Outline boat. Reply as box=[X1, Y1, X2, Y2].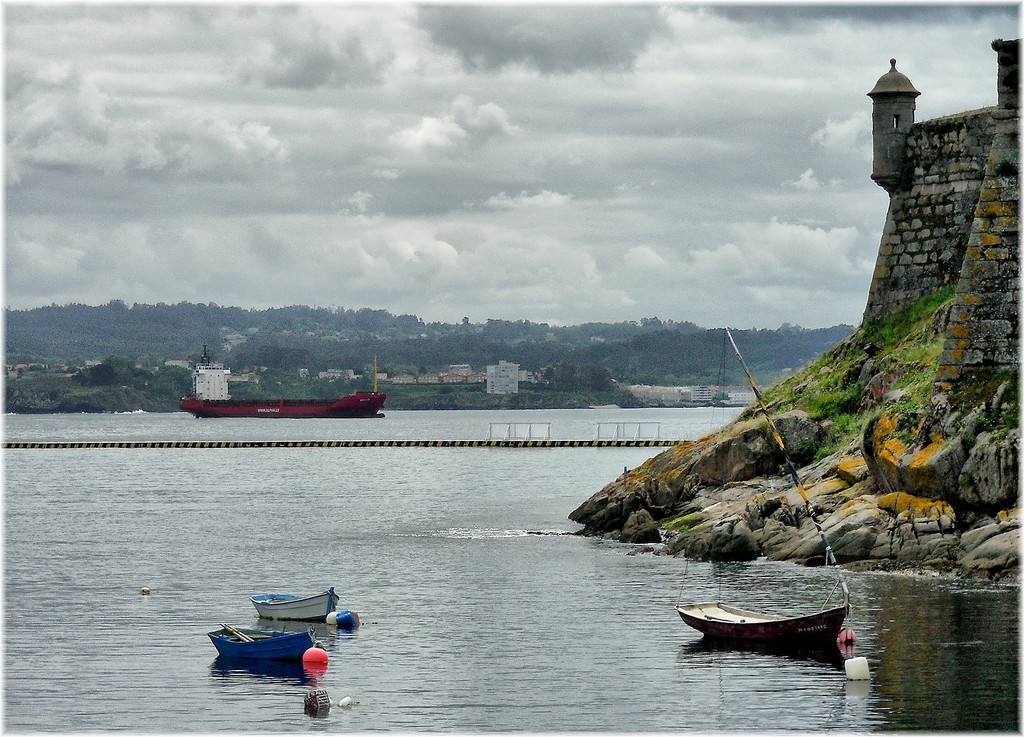
box=[168, 355, 401, 435].
